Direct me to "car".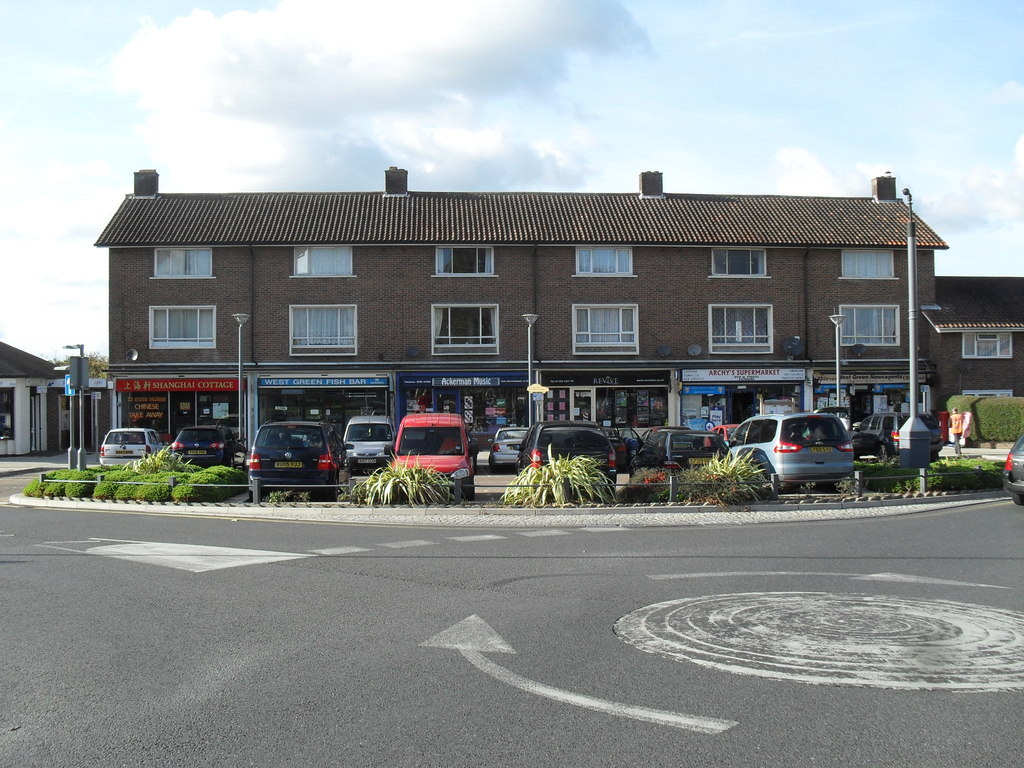
Direction: (x1=489, y1=424, x2=526, y2=477).
